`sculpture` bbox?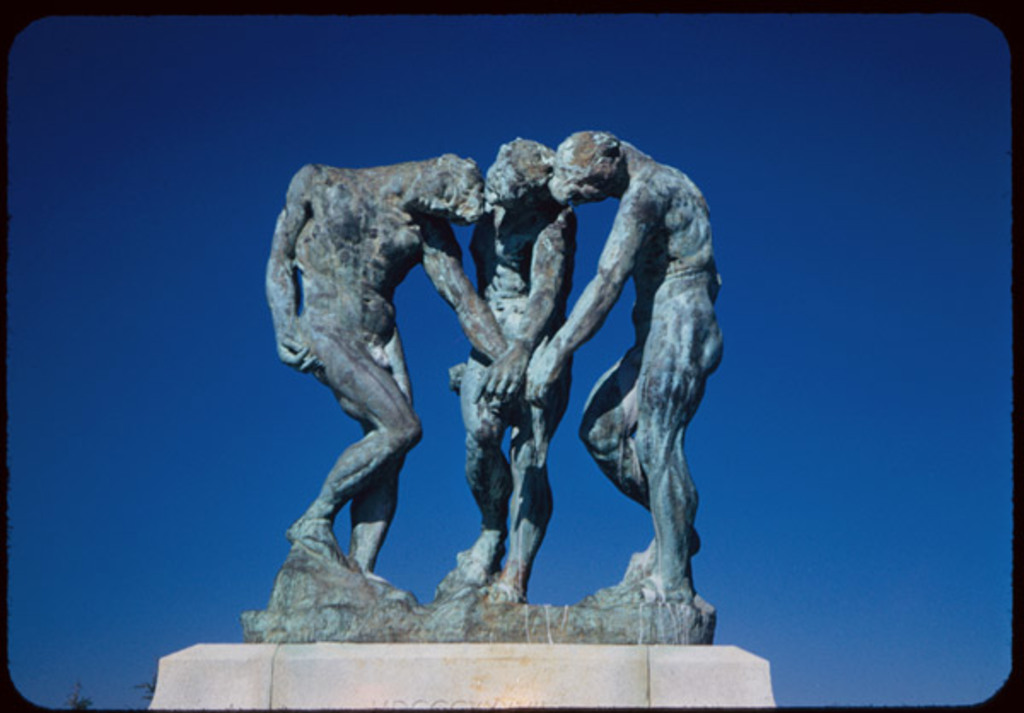
region(437, 131, 575, 612)
